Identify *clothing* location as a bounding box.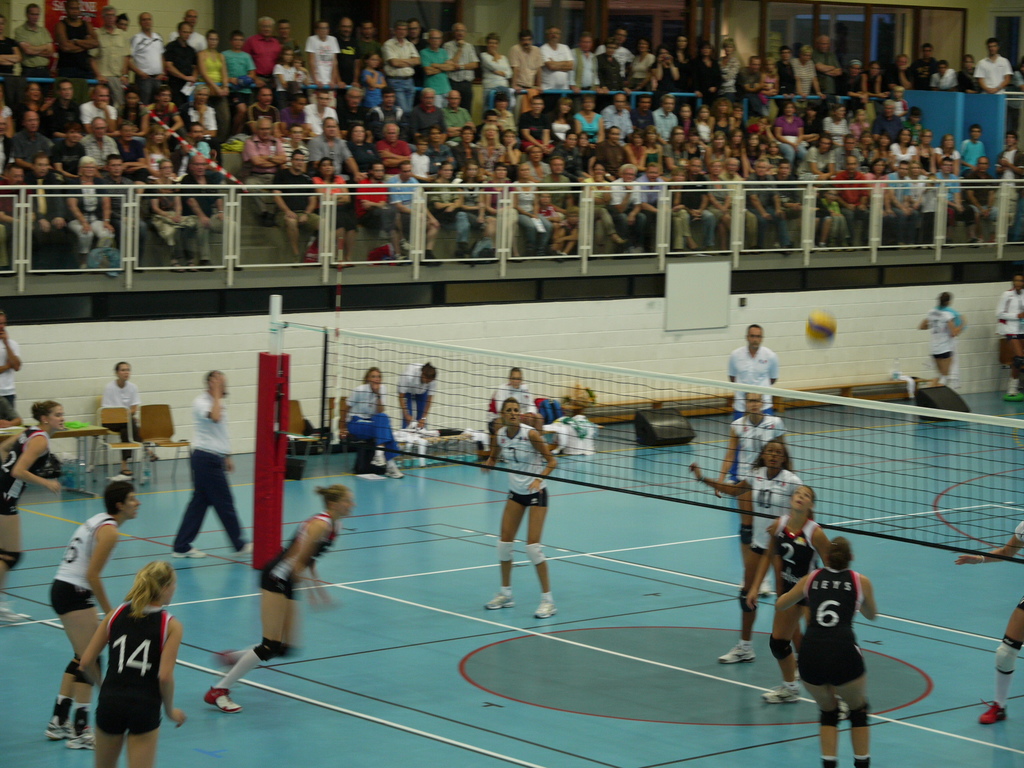
(left=764, top=515, right=819, bottom=604).
